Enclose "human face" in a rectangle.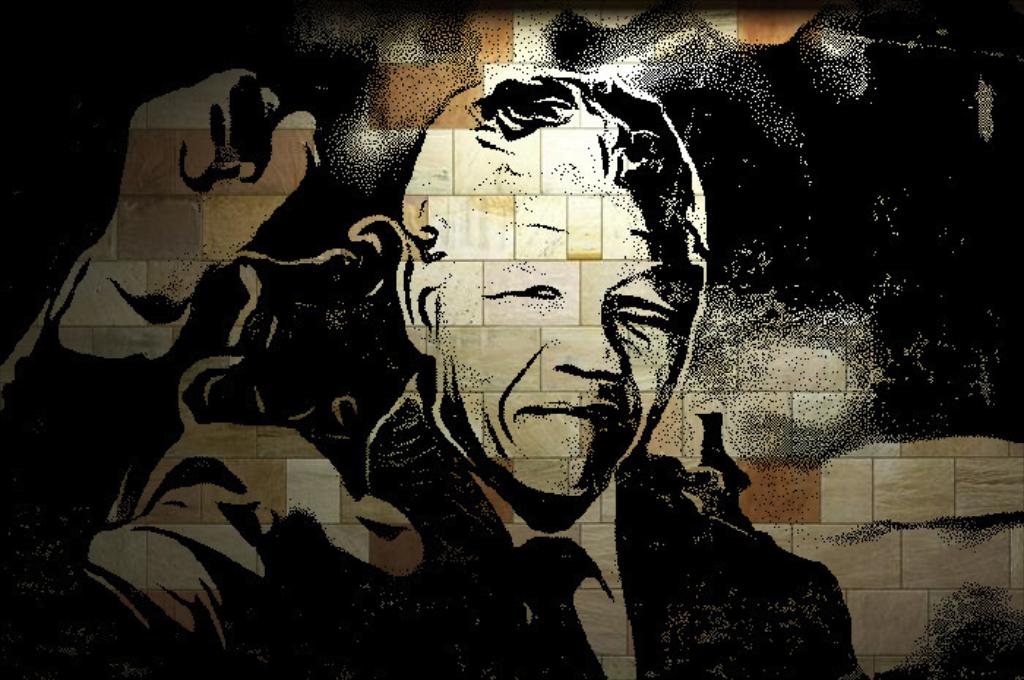
452, 165, 695, 491.
